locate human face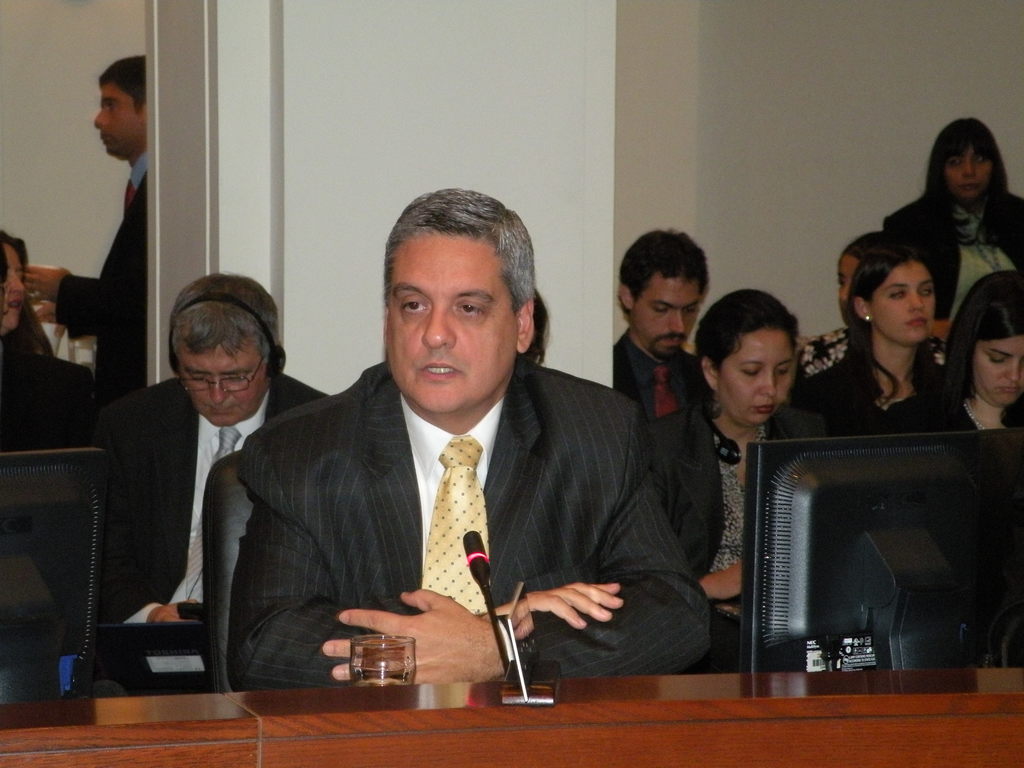
<box>175,344,266,428</box>
